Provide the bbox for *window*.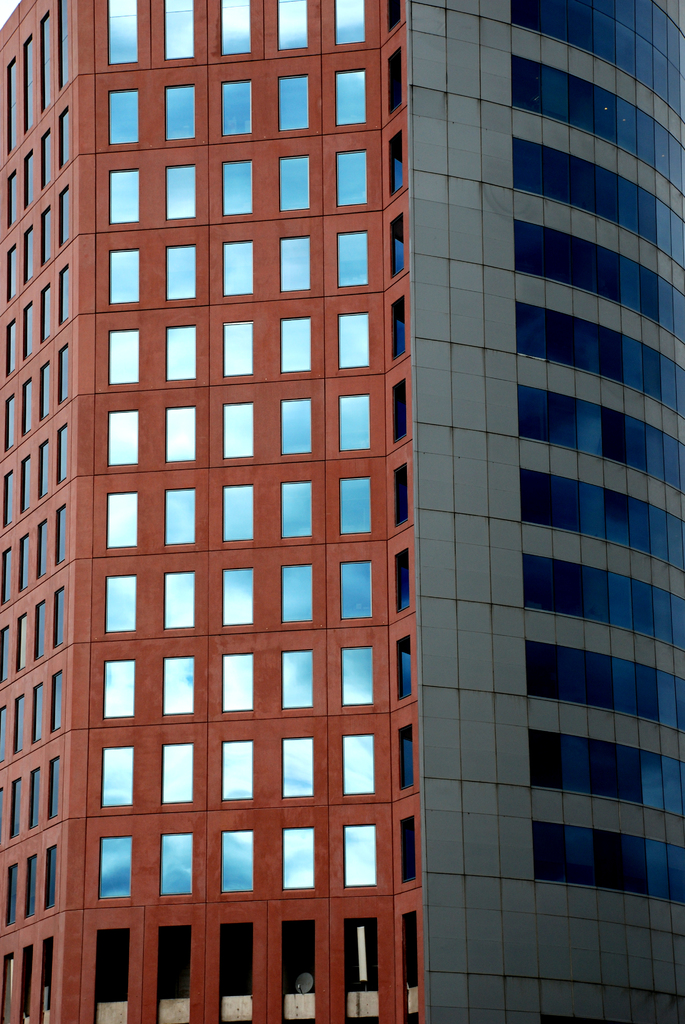
crop(102, 833, 132, 899).
